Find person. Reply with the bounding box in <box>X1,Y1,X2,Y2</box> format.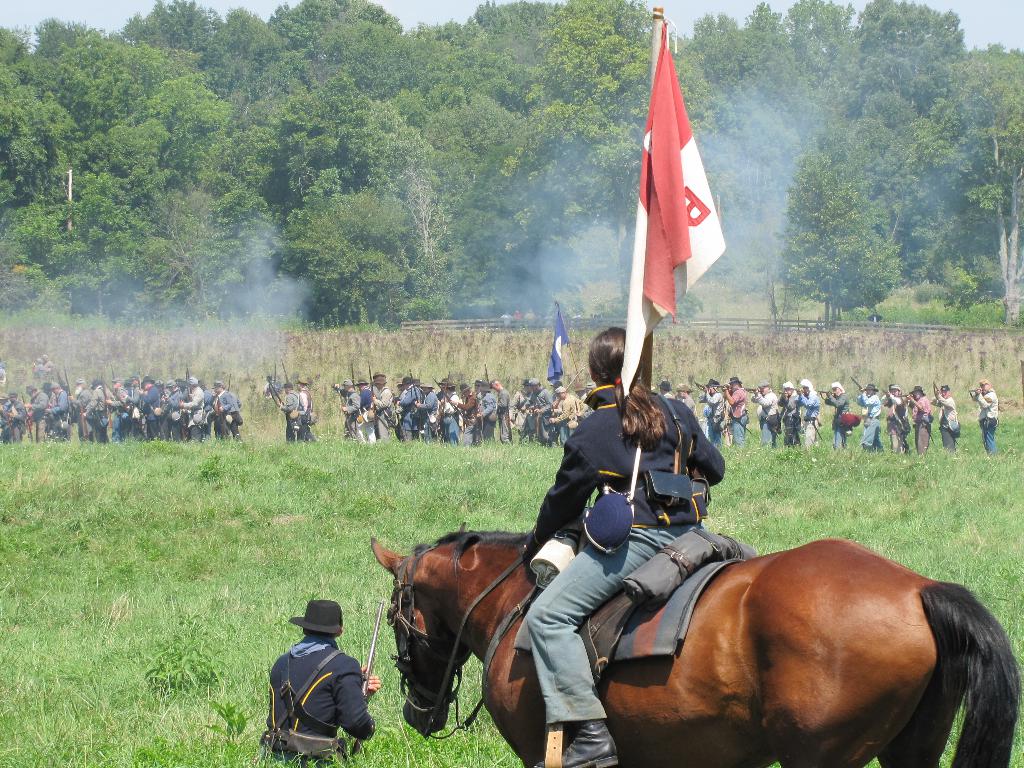
<box>736,381,755,438</box>.
